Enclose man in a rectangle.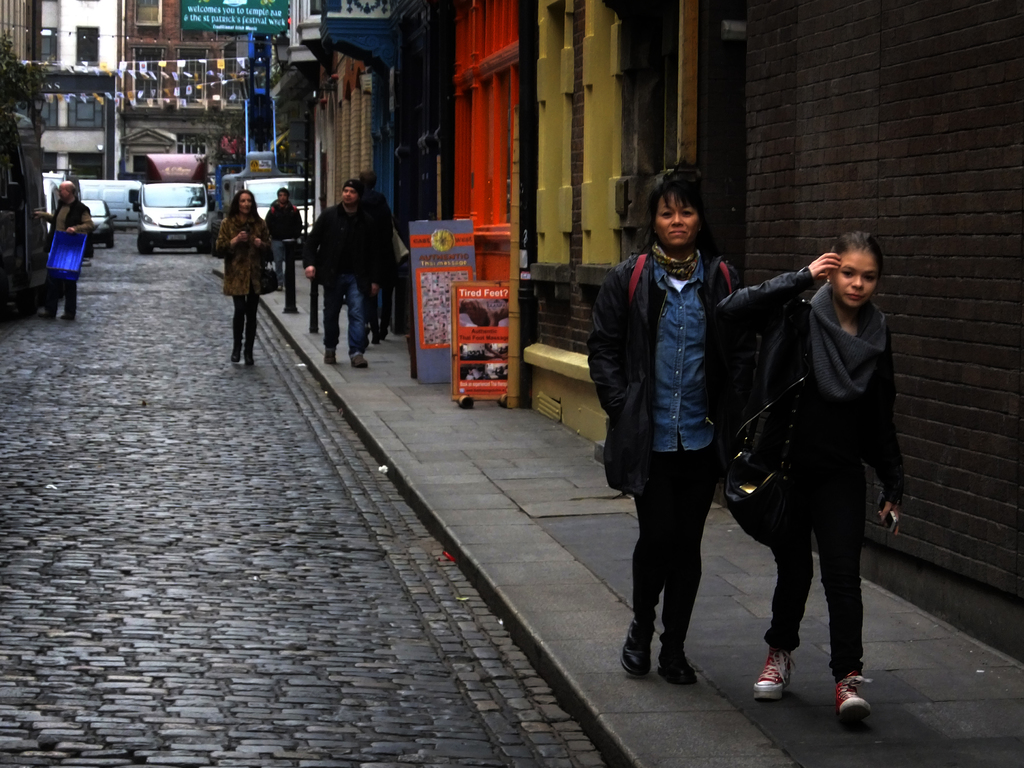
x1=353, y1=170, x2=395, y2=348.
